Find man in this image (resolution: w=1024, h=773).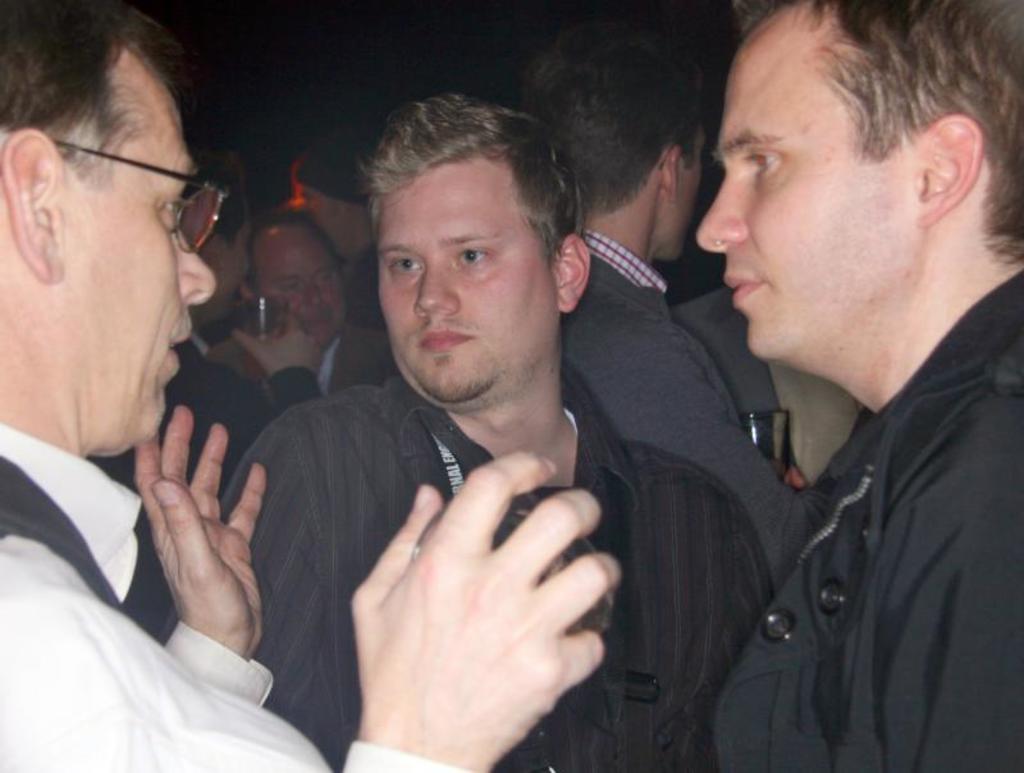
detection(196, 211, 401, 398).
